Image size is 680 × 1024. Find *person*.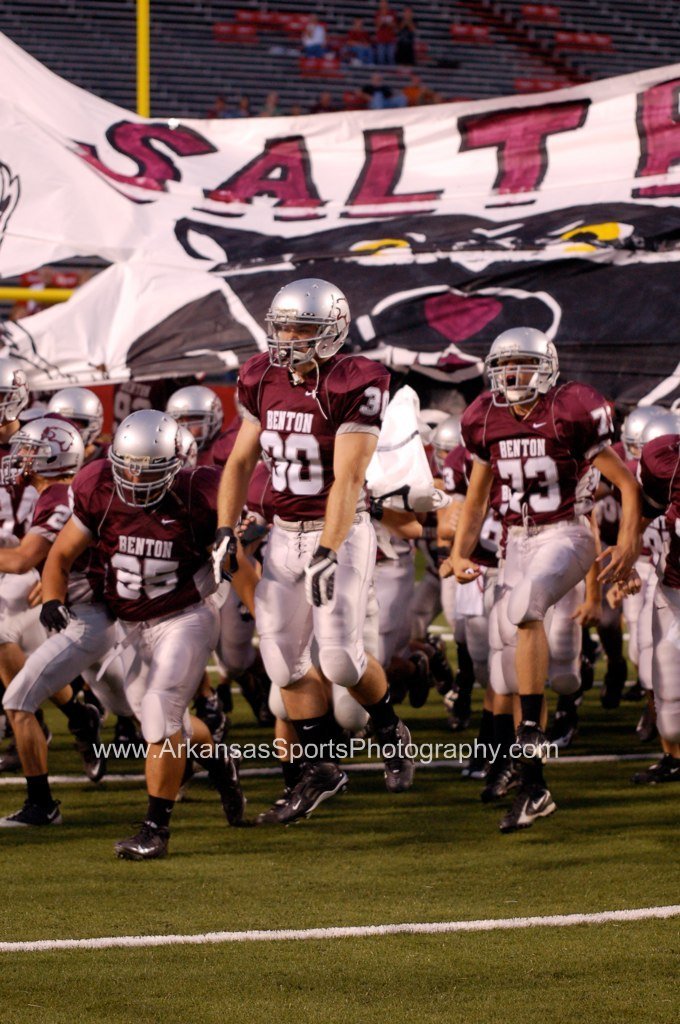
x1=379 y1=0 x2=395 y2=62.
